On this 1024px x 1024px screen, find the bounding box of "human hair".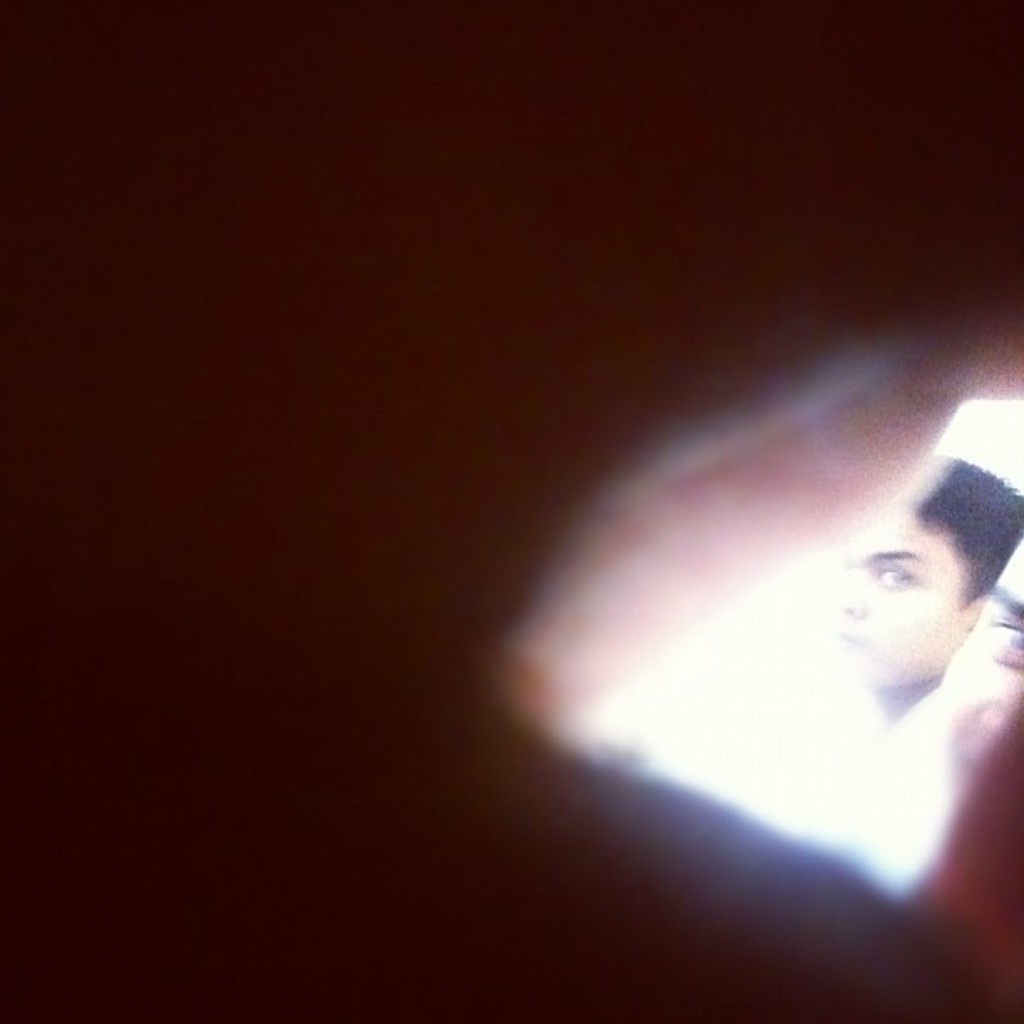
Bounding box: 897:452:1022:612.
